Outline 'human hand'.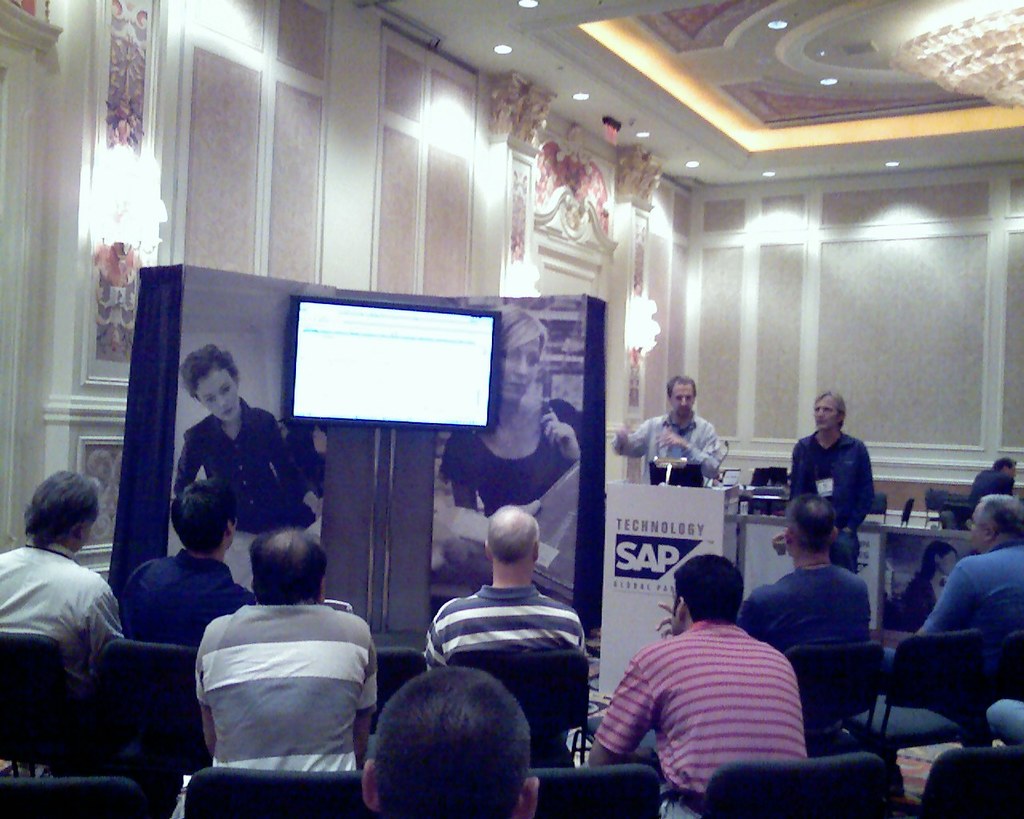
Outline: box=[653, 430, 683, 455].
